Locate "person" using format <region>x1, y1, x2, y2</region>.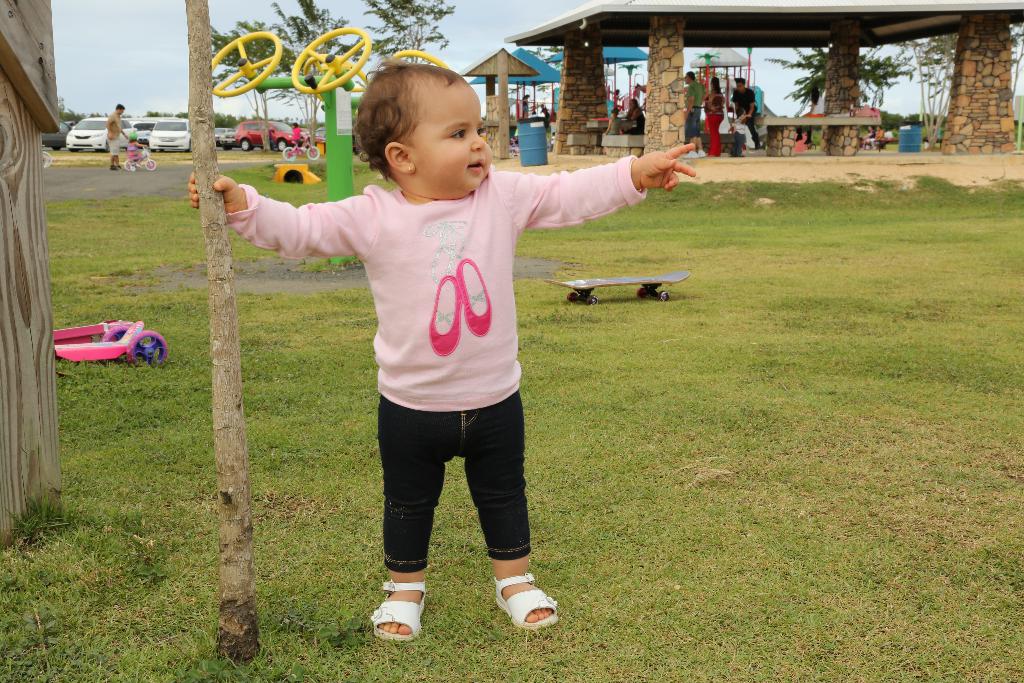
<region>860, 128, 872, 149</region>.
